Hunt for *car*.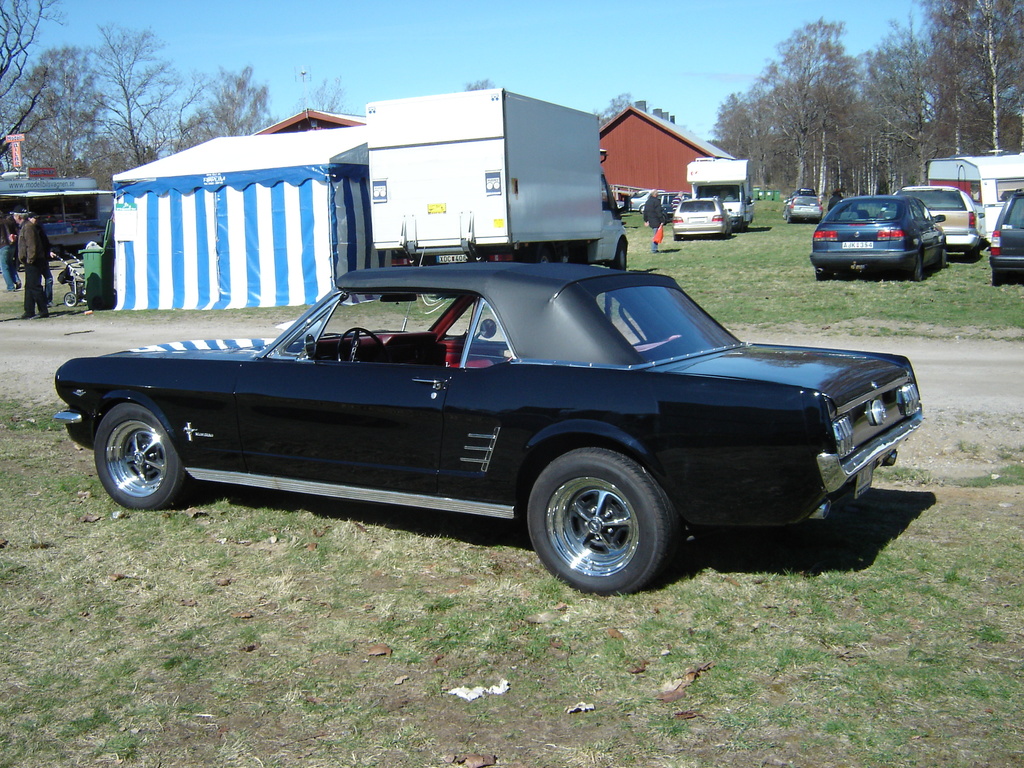
Hunted down at box=[817, 187, 950, 280].
